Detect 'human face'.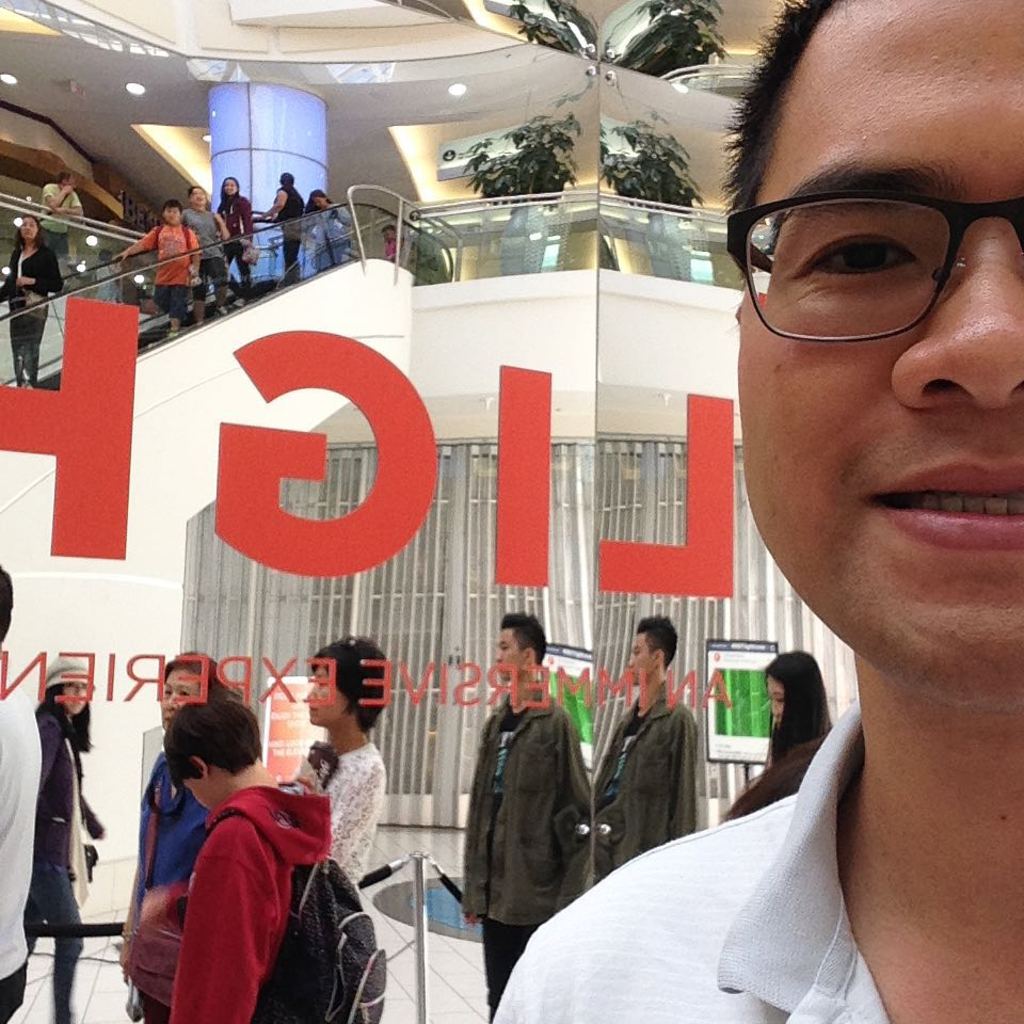
Detected at {"left": 161, "top": 202, "right": 179, "bottom": 220}.
